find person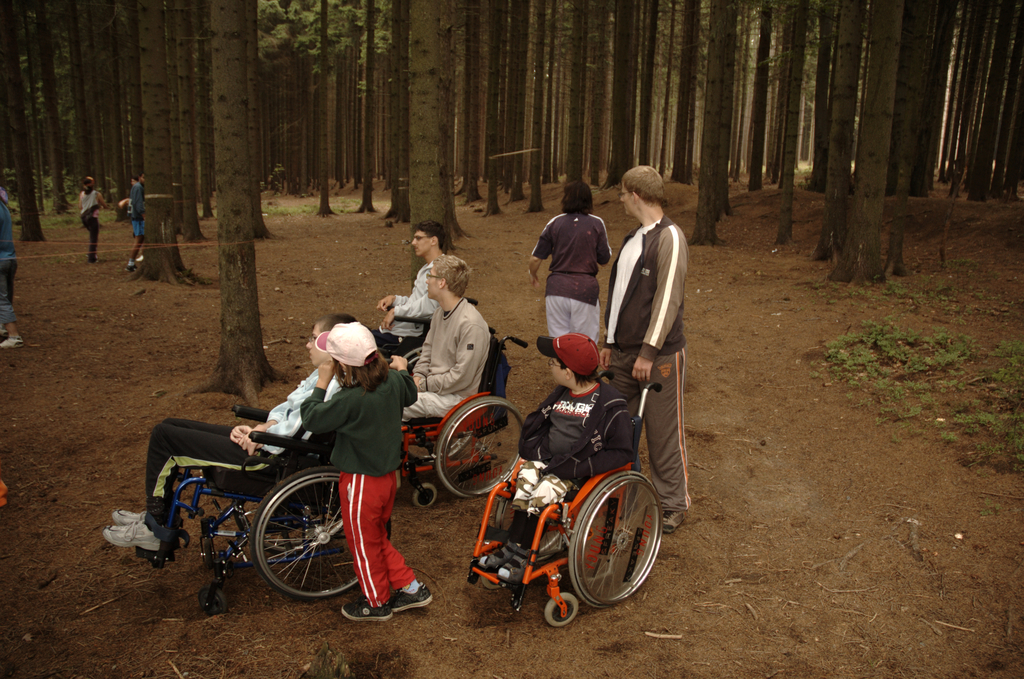
(x1=373, y1=218, x2=447, y2=353)
